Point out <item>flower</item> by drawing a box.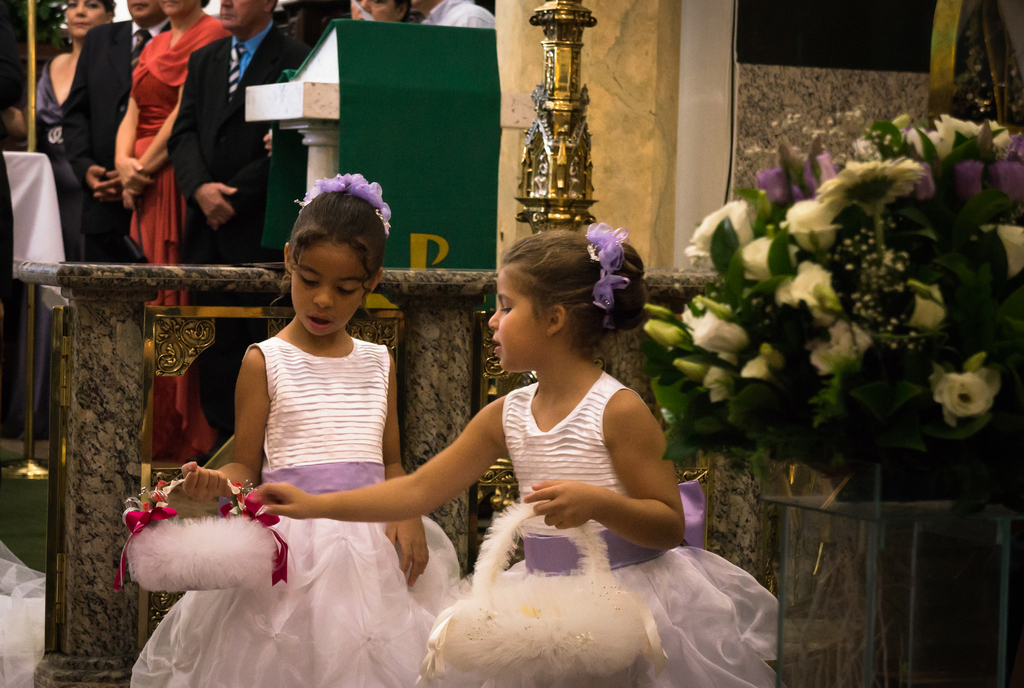
(x1=925, y1=350, x2=998, y2=441).
